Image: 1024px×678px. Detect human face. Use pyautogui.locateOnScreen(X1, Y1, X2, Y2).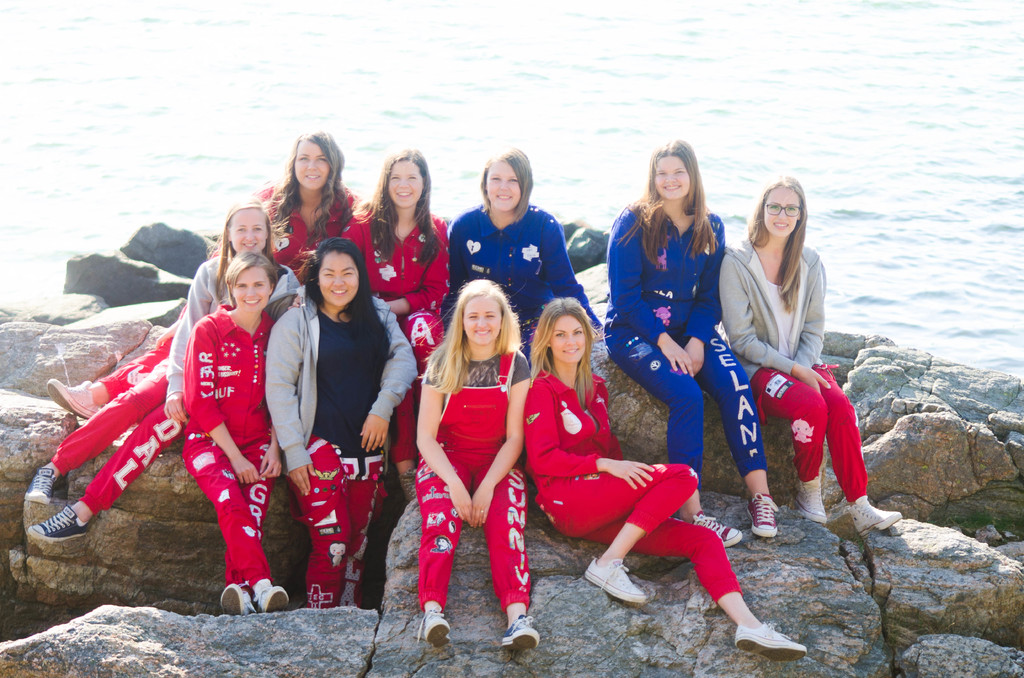
pyautogui.locateOnScreen(232, 270, 274, 318).
